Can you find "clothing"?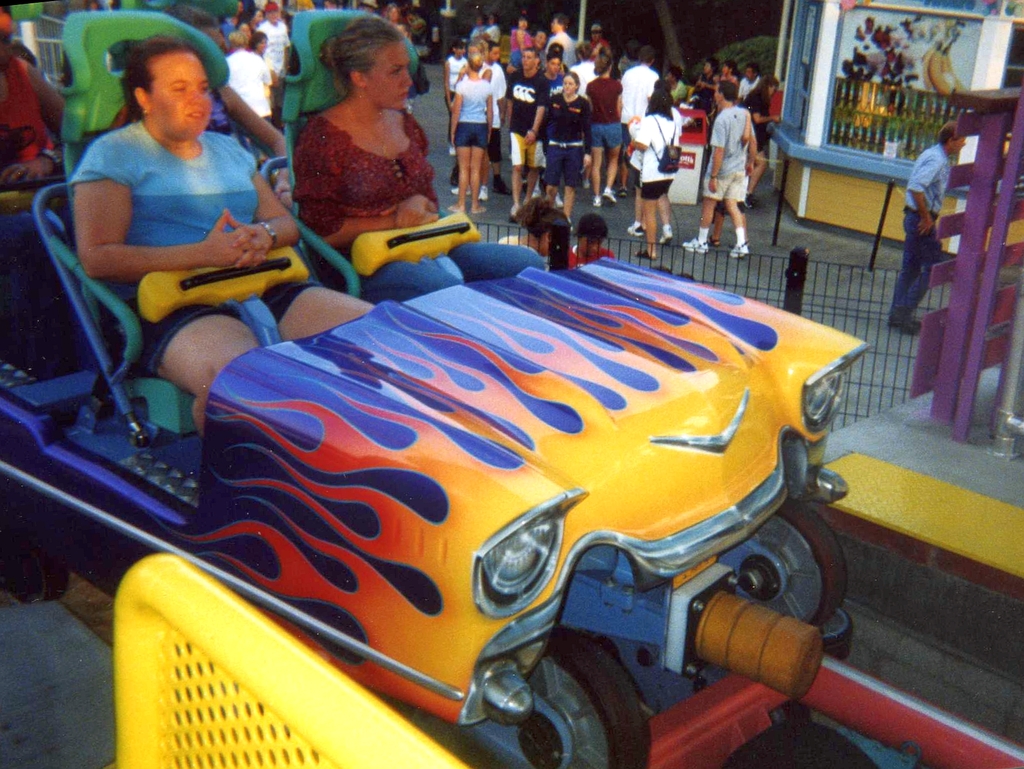
Yes, bounding box: box=[488, 22, 504, 45].
